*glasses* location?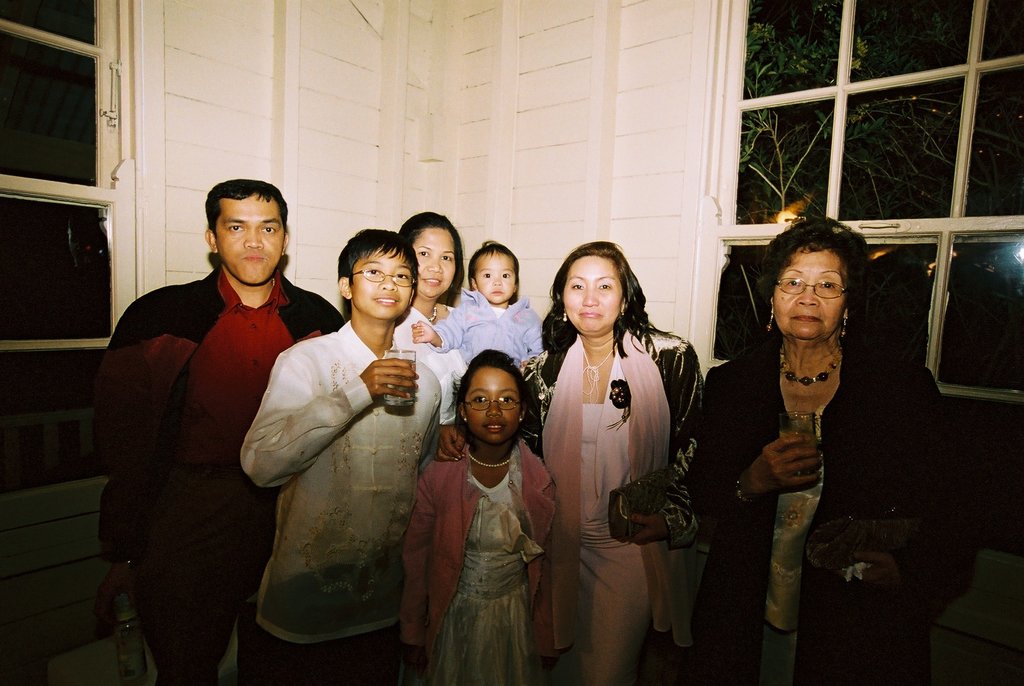
x1=349, y1=267, x2=417, y2=287
